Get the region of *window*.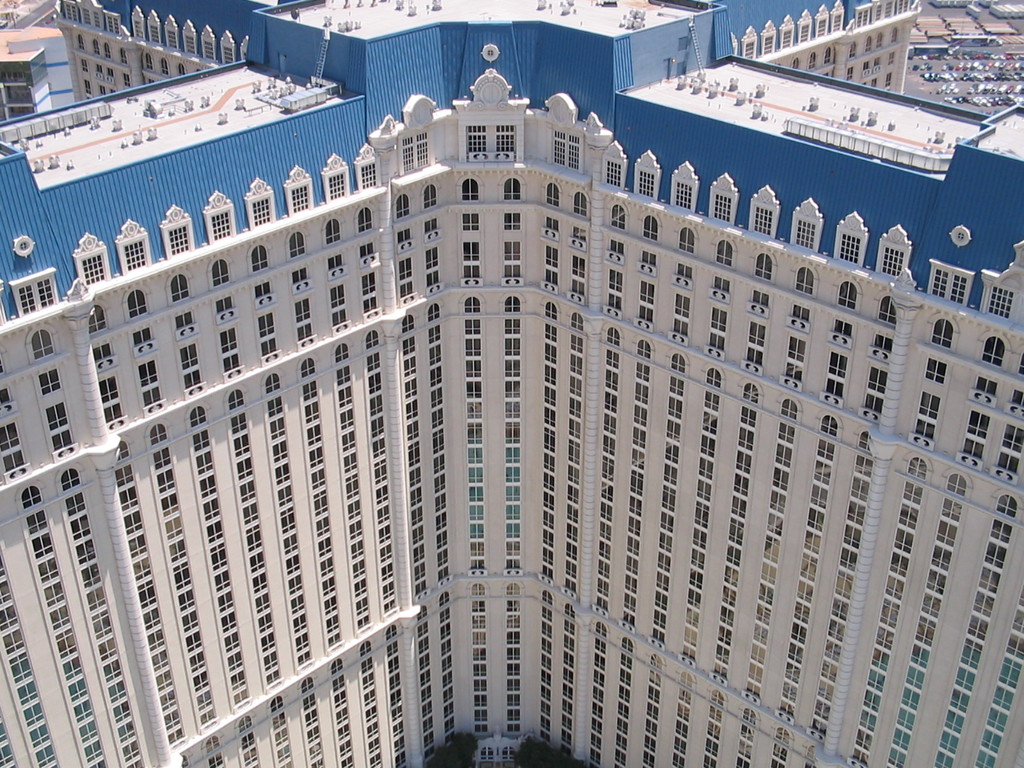
(668,376,682,397).
